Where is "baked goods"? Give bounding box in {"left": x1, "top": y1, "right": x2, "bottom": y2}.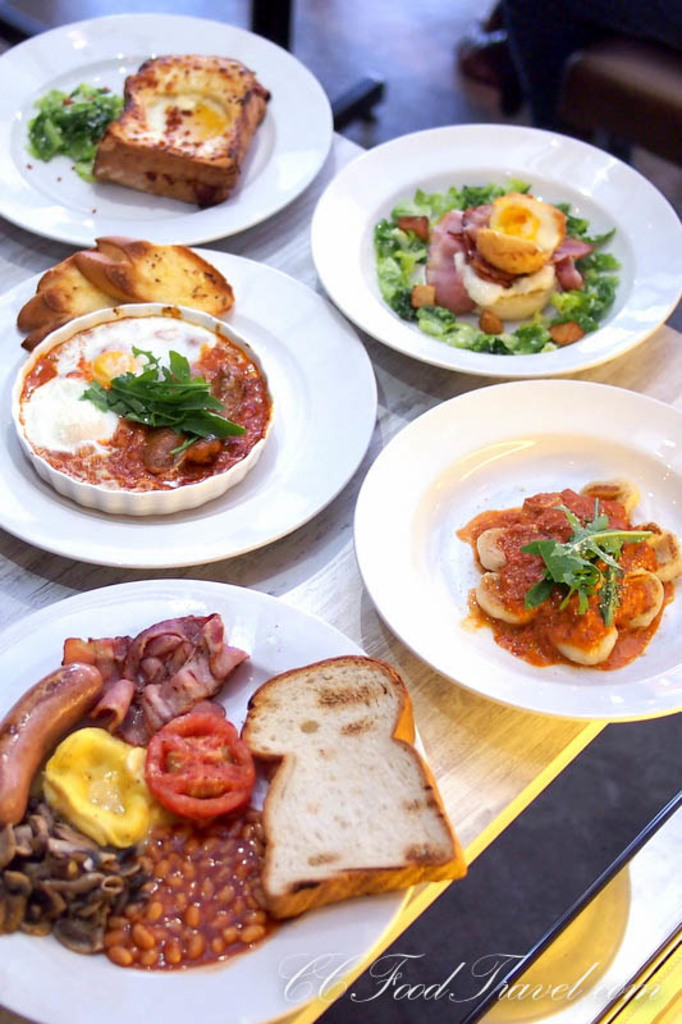
{"left": 90, "top": 50, "right": 270, "bottom": 205}.
